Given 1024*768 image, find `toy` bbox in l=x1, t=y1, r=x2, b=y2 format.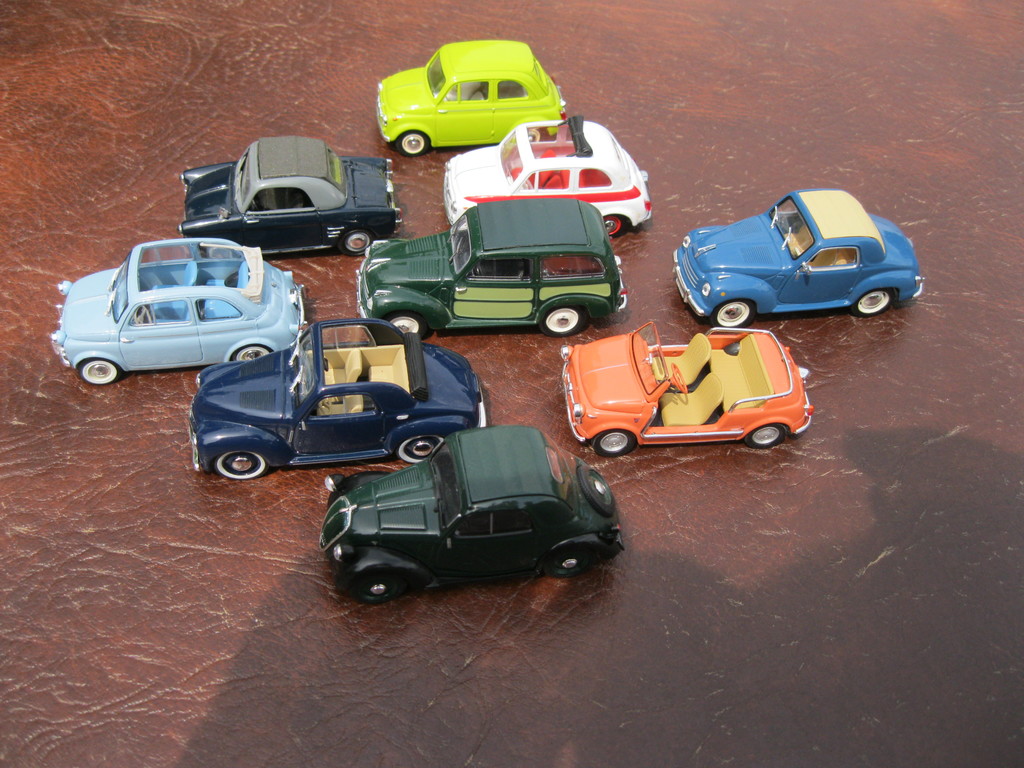
l=444, t=119, r=650, b=238.
